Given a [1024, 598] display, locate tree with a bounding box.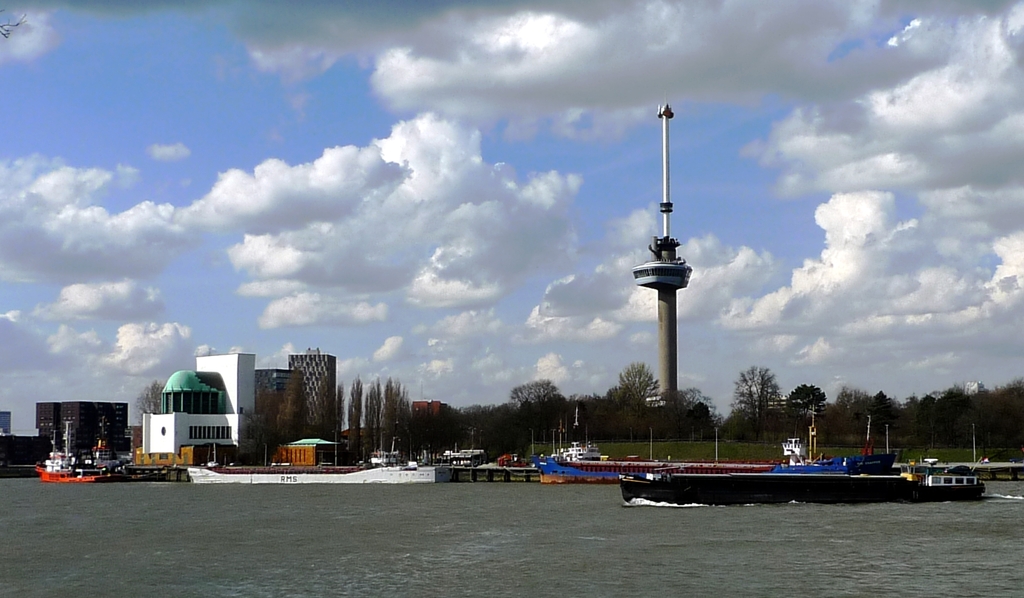
Located: left=344, top=375, right=359, bottom=456.
